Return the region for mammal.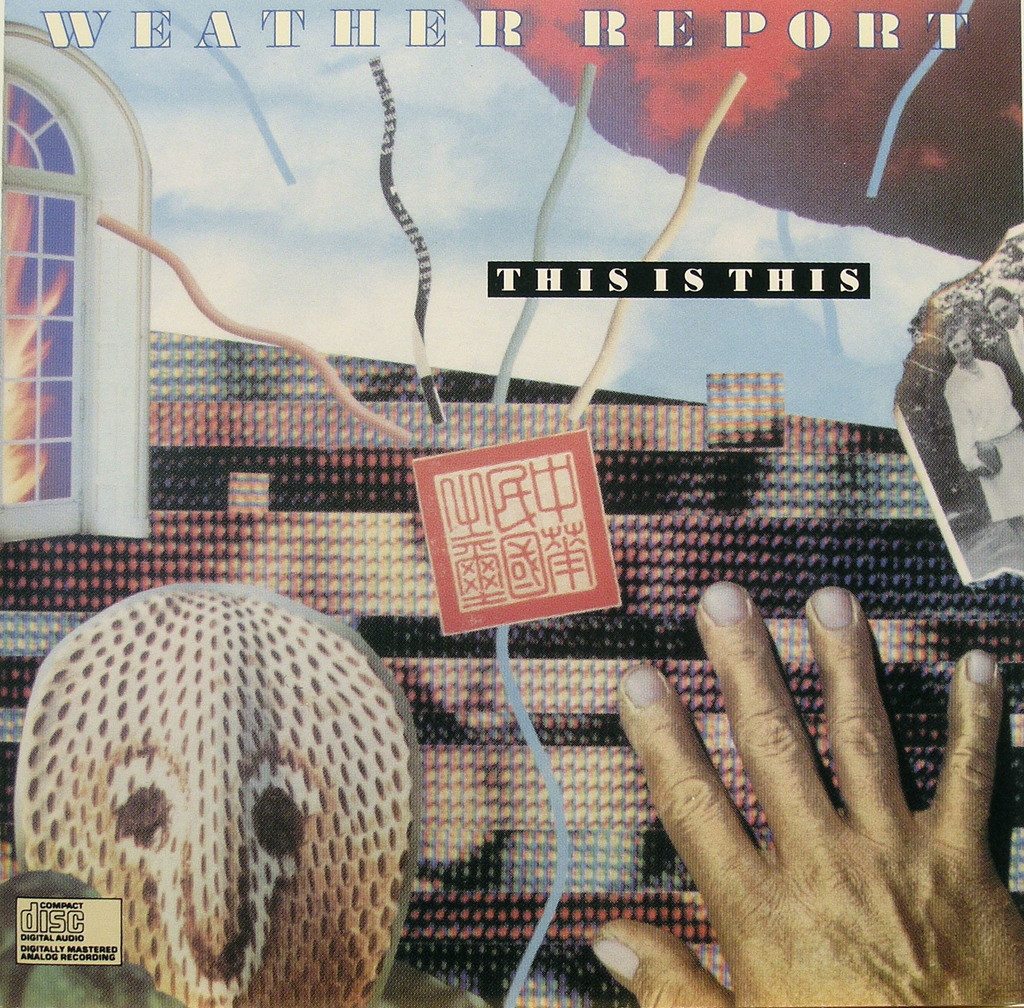
bbox=(586, 581, 1022, 1007).
